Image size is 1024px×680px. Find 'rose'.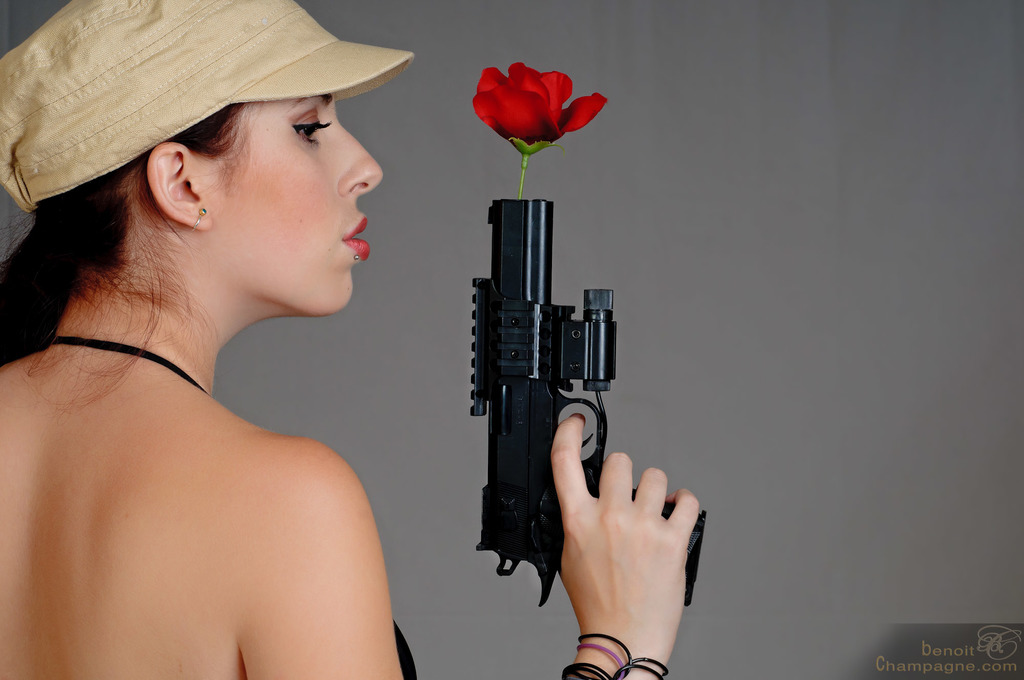
l=469, t=60, r=609, b=150.
